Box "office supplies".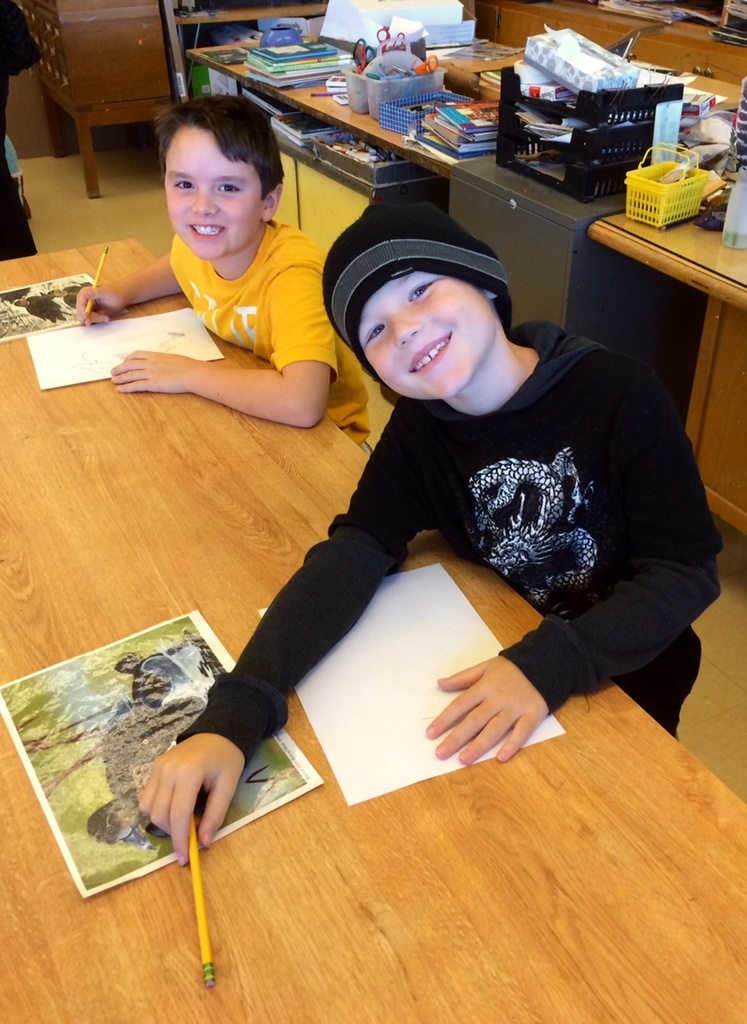
locate(733, 72, 746, 160).
